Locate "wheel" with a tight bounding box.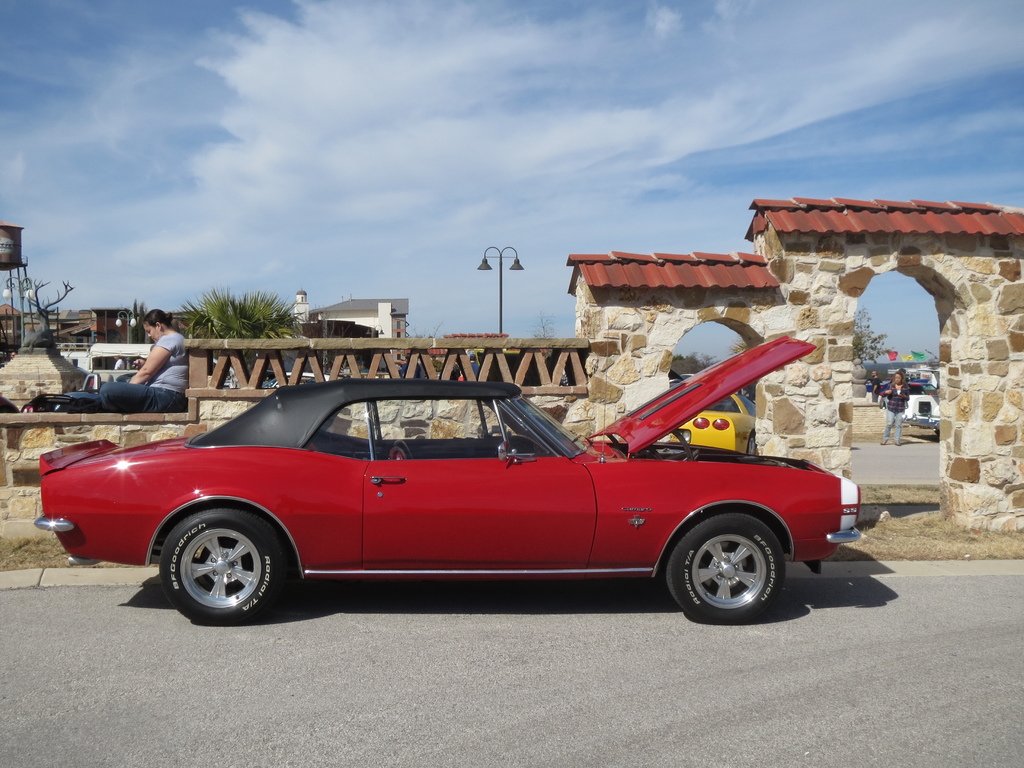
(669,507,787,627).
